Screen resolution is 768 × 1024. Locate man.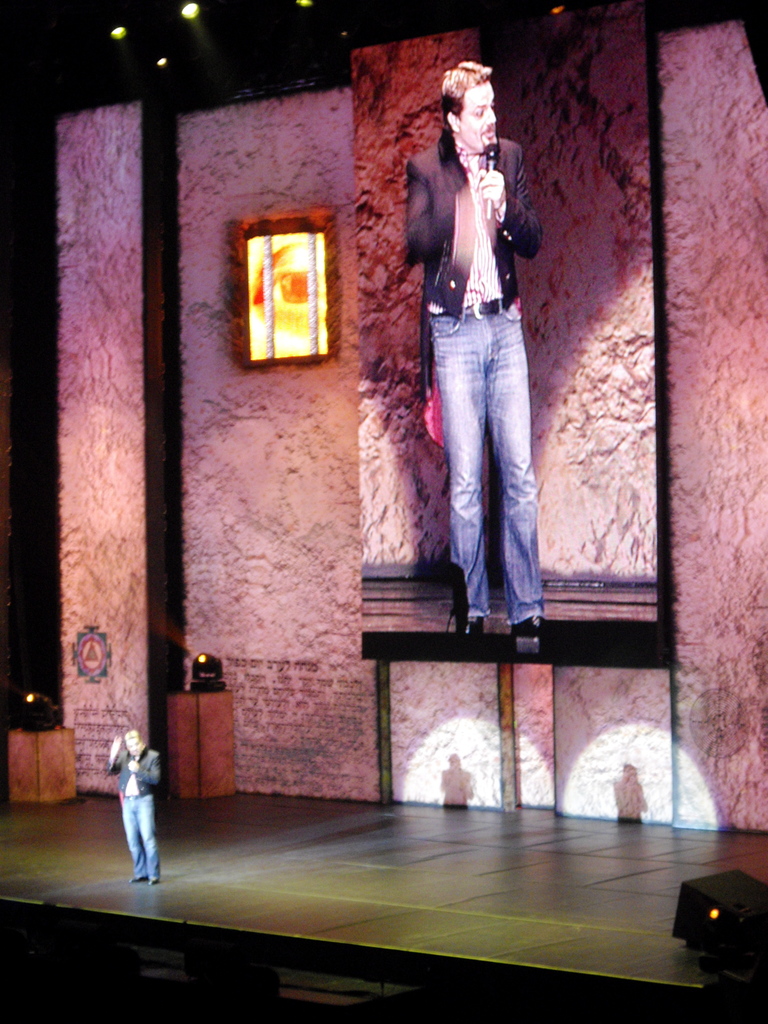
<box>100,728,166,882</box>.
